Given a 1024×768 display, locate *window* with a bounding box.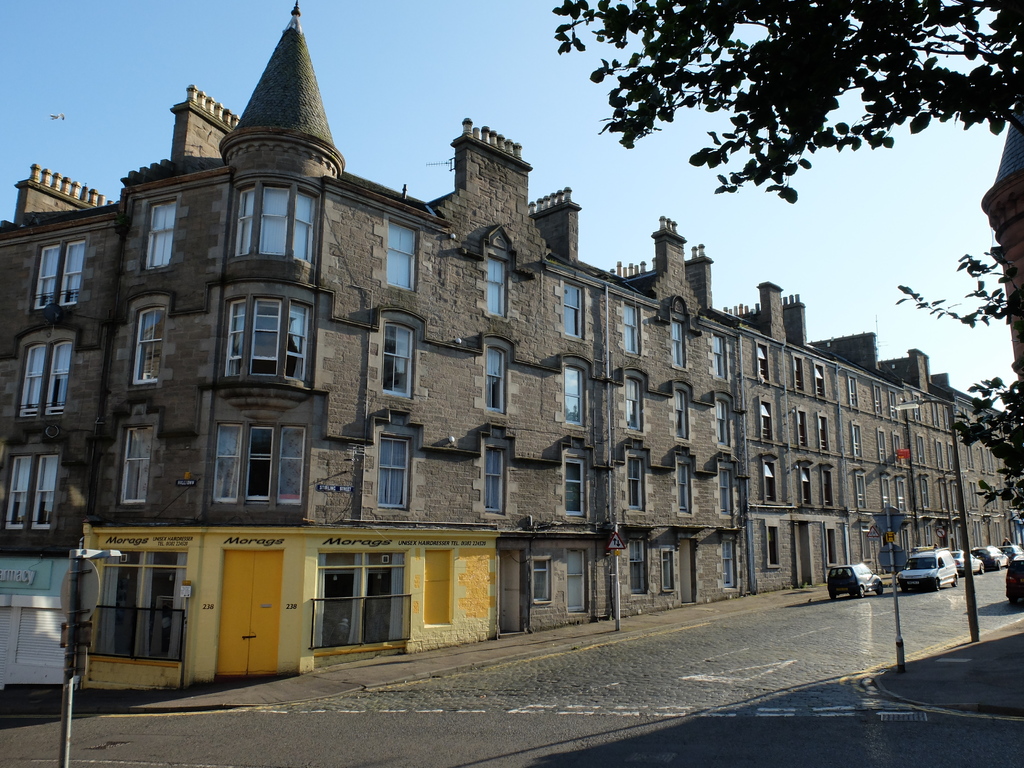
Located: {"x1": 486, "y1": 346, "x2": 506, "y2": 412}.
